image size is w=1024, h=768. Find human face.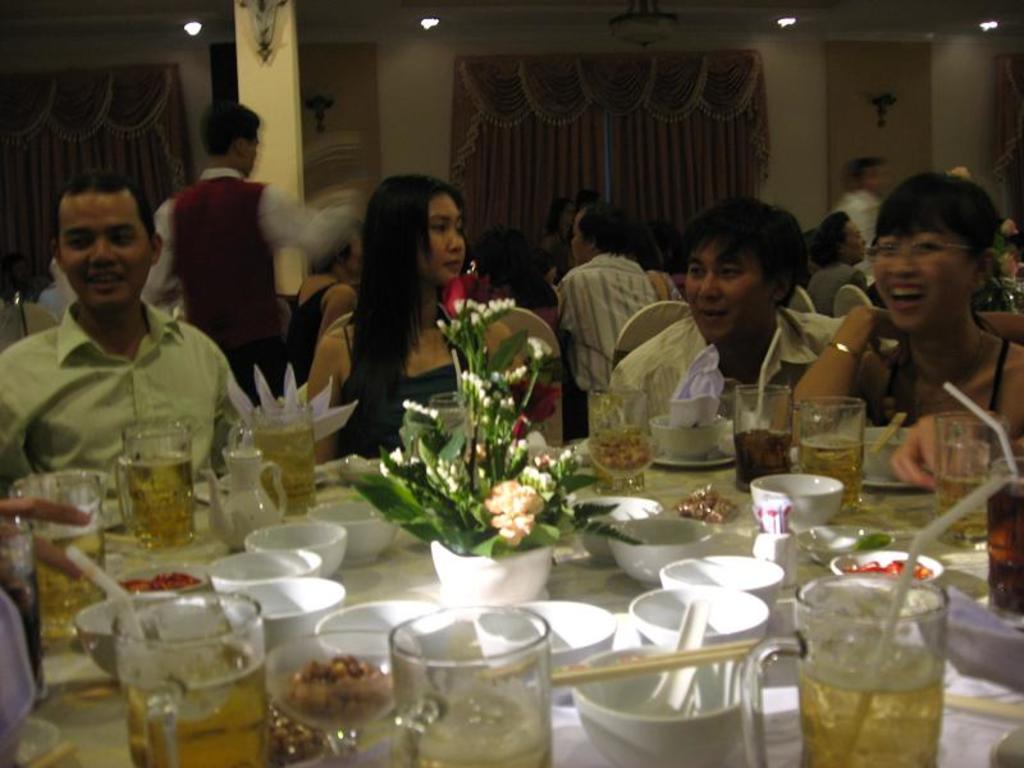
left=55, top=189, right=151, bottom=311.
